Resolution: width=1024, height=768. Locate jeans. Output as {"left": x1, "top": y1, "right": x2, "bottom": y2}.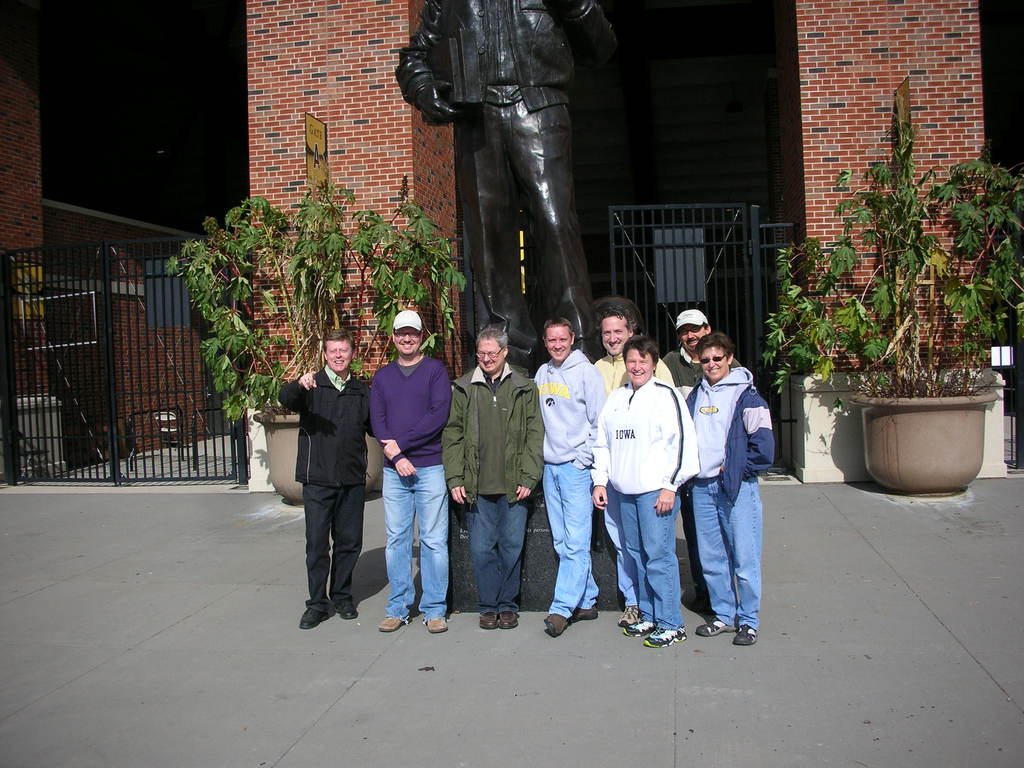
{"left": 309, "top": 484, "right": 360, "bottom": 613}.
